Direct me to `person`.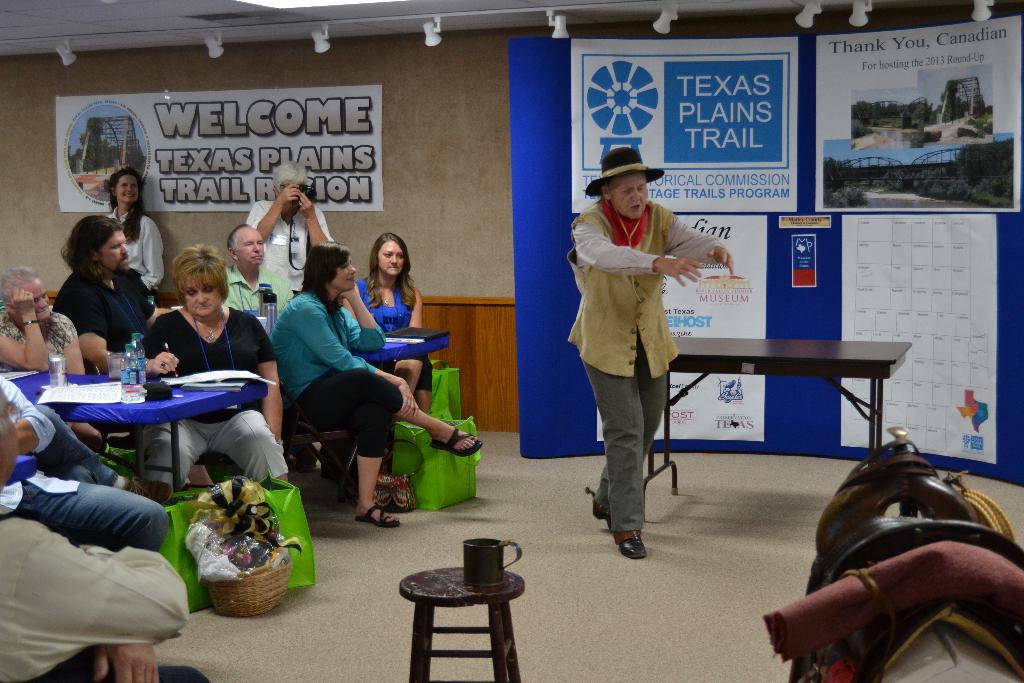
Direction: {"left": 141, "top": 240, "right": 287, "bottom": 506}.
